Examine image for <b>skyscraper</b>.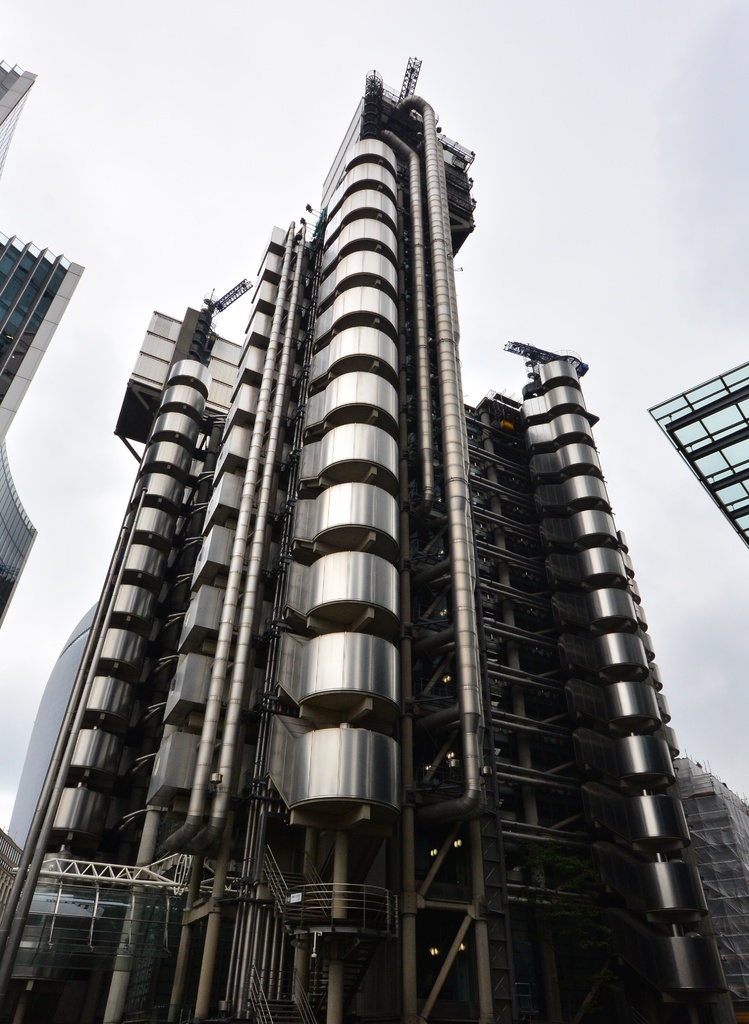
Examination result: {"left": 648, "top": 351, "right": 748, "bottom": 545}.
